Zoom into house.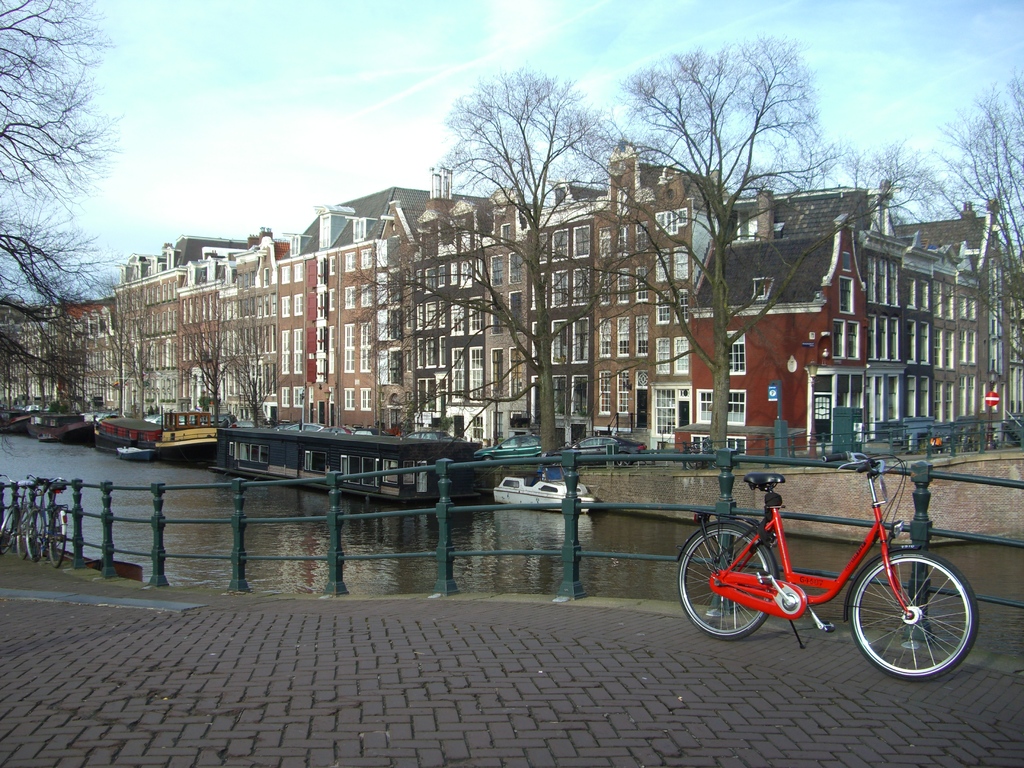
Zoom target: x1=575 y1=126 x2=747 y2=444.
